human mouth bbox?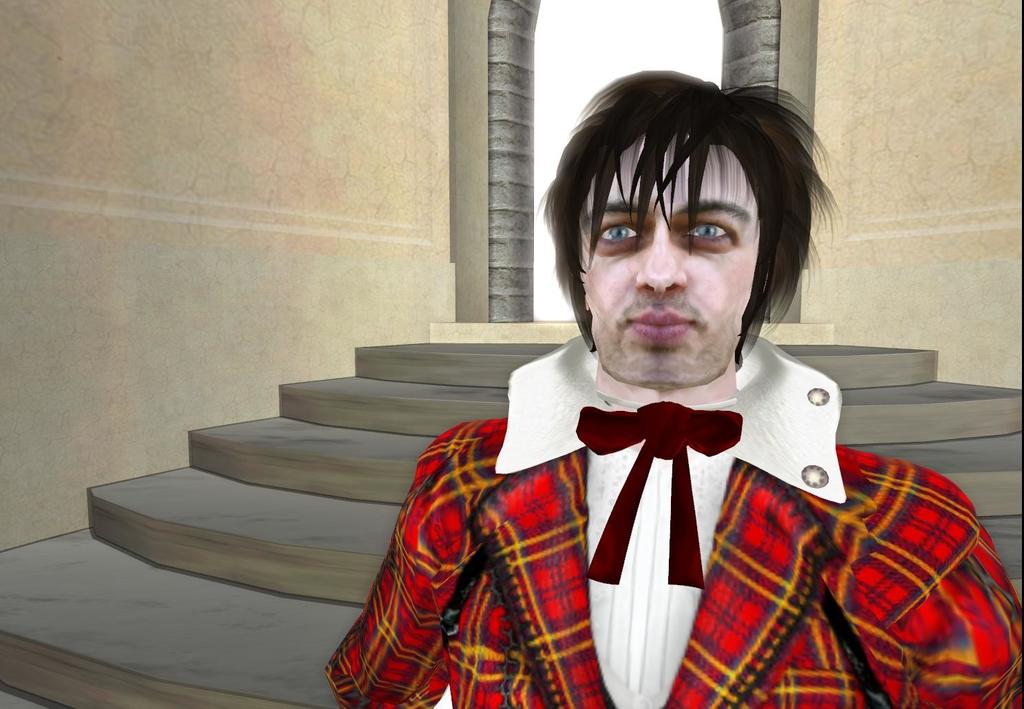
<region>630, 312, 692, 337</region>
